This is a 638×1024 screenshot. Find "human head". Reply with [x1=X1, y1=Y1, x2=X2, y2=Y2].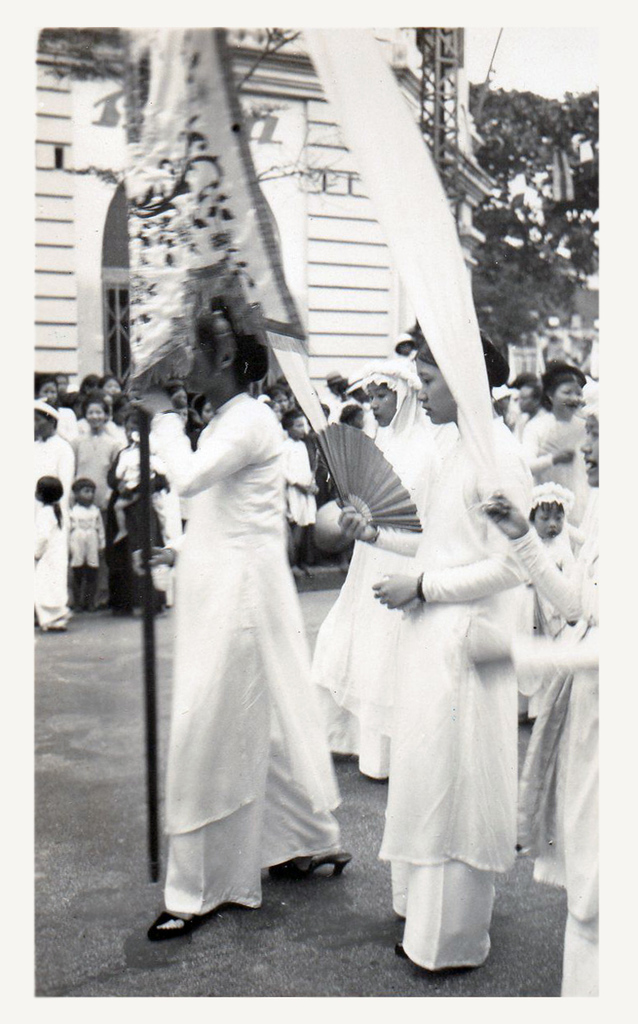
[x1=180, y1=305, x2=272, y2=399].
